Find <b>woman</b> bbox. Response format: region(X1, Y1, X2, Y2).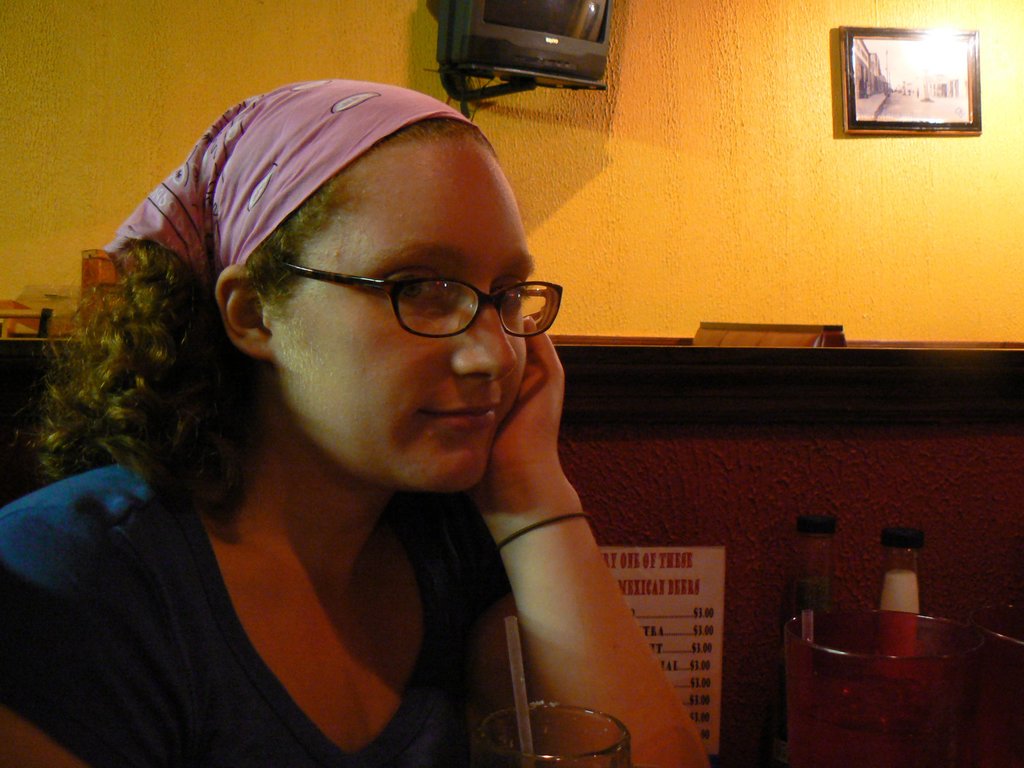
region(0, 77, 714, 767).
